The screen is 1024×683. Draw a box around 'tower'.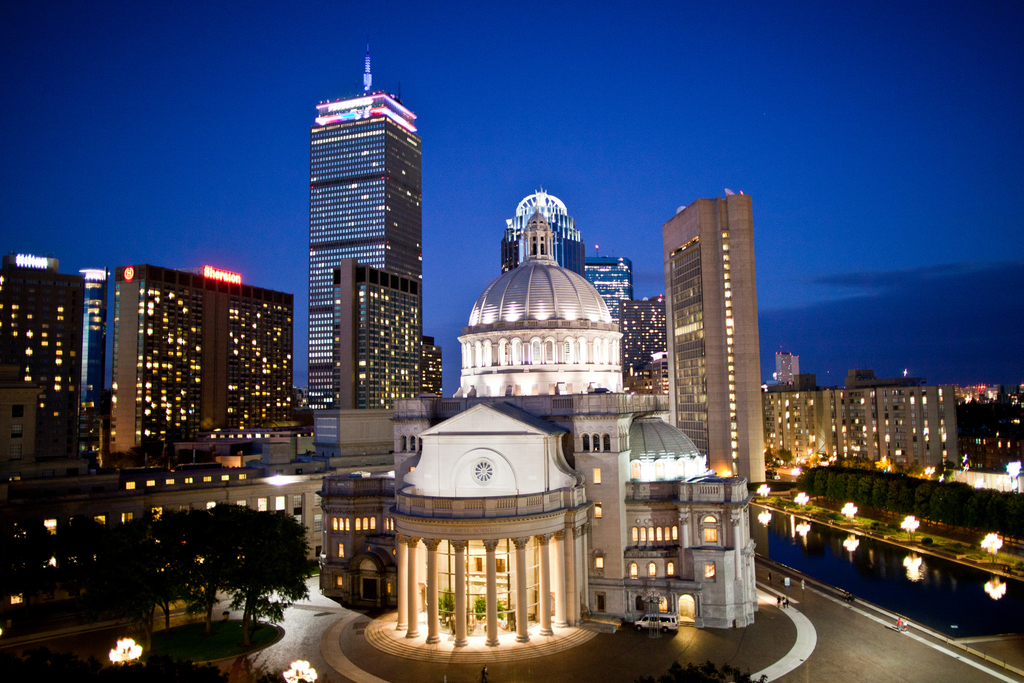
select_region(582, 251, 627, 333).
